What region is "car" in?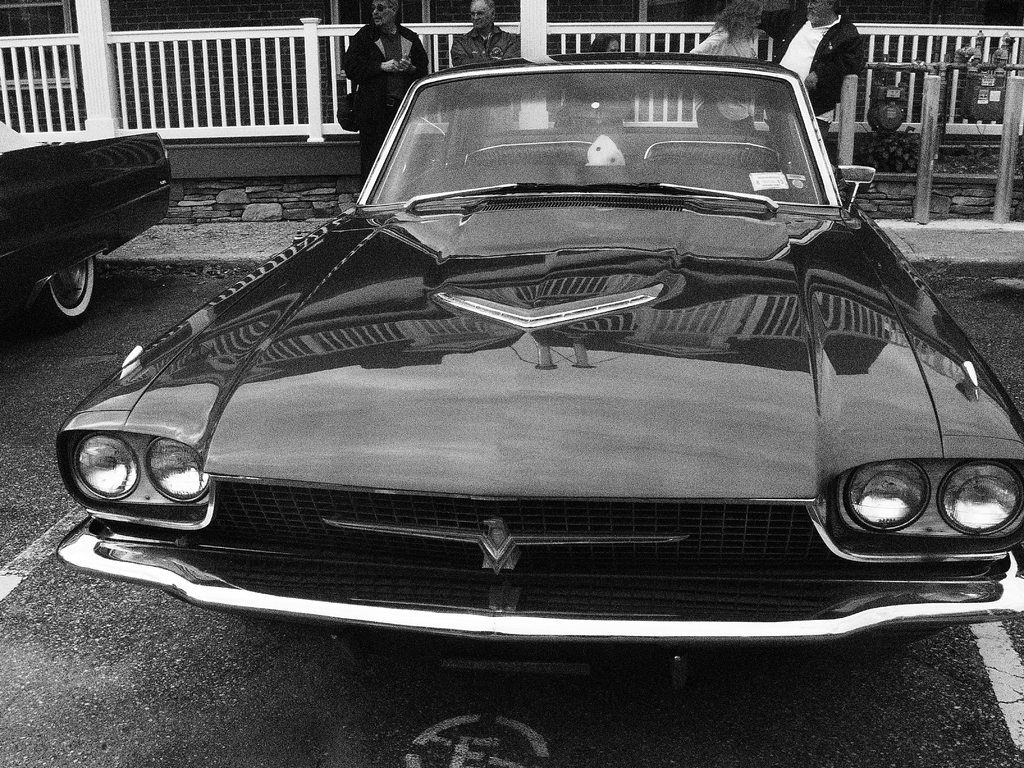
locate(55, 52, 1023, 693).
